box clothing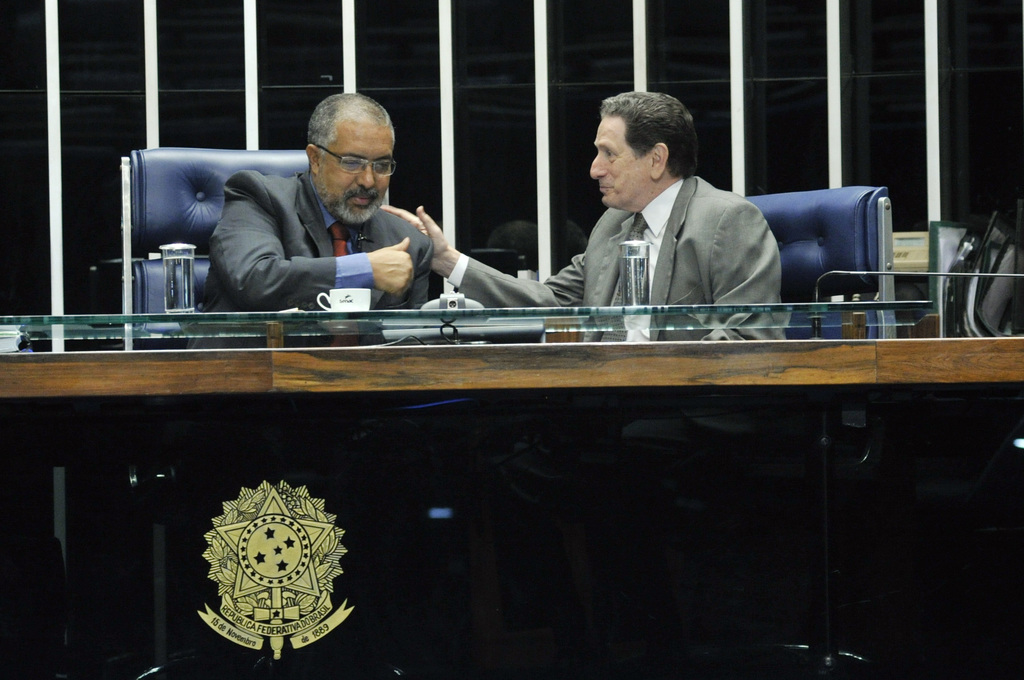
[191,177,424,344]
